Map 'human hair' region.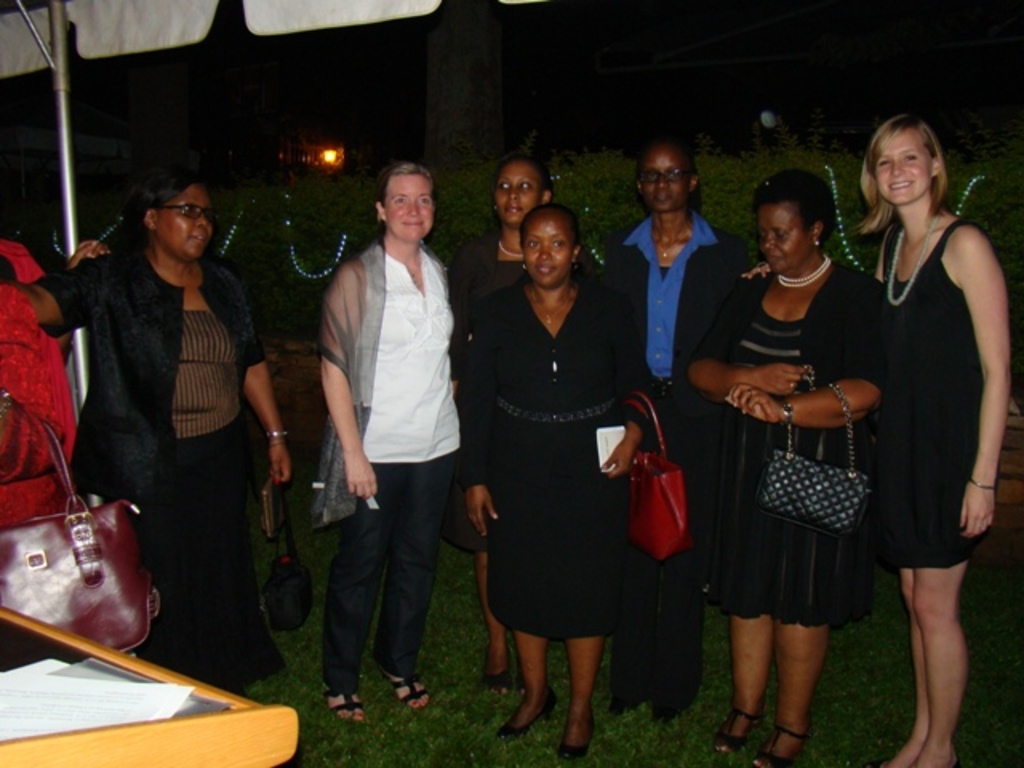
Mapped to detection(376, 162, 432, 192).
